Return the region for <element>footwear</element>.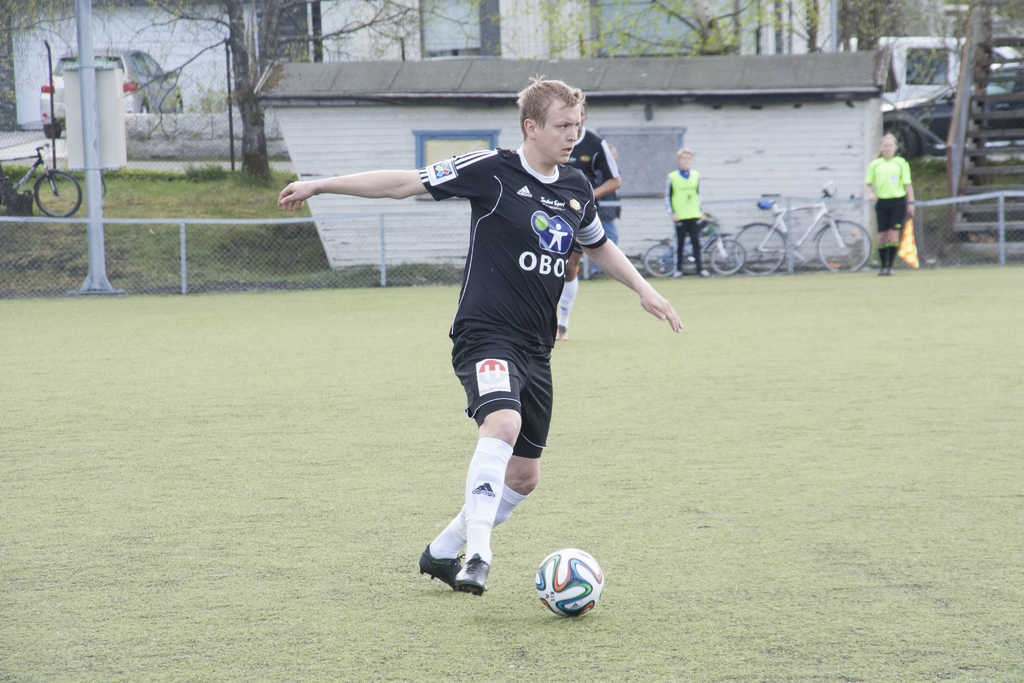
BBox(454, 555, 488, 596).
